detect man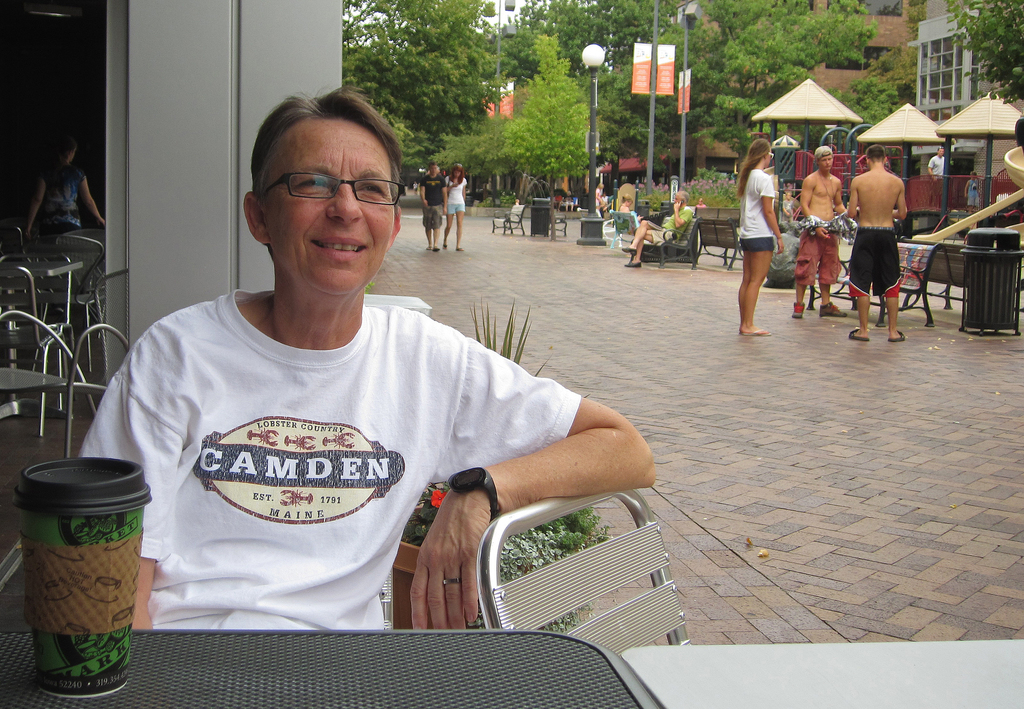
{"left": 930, "top": 147, "right": 943, "bottom": 207}
